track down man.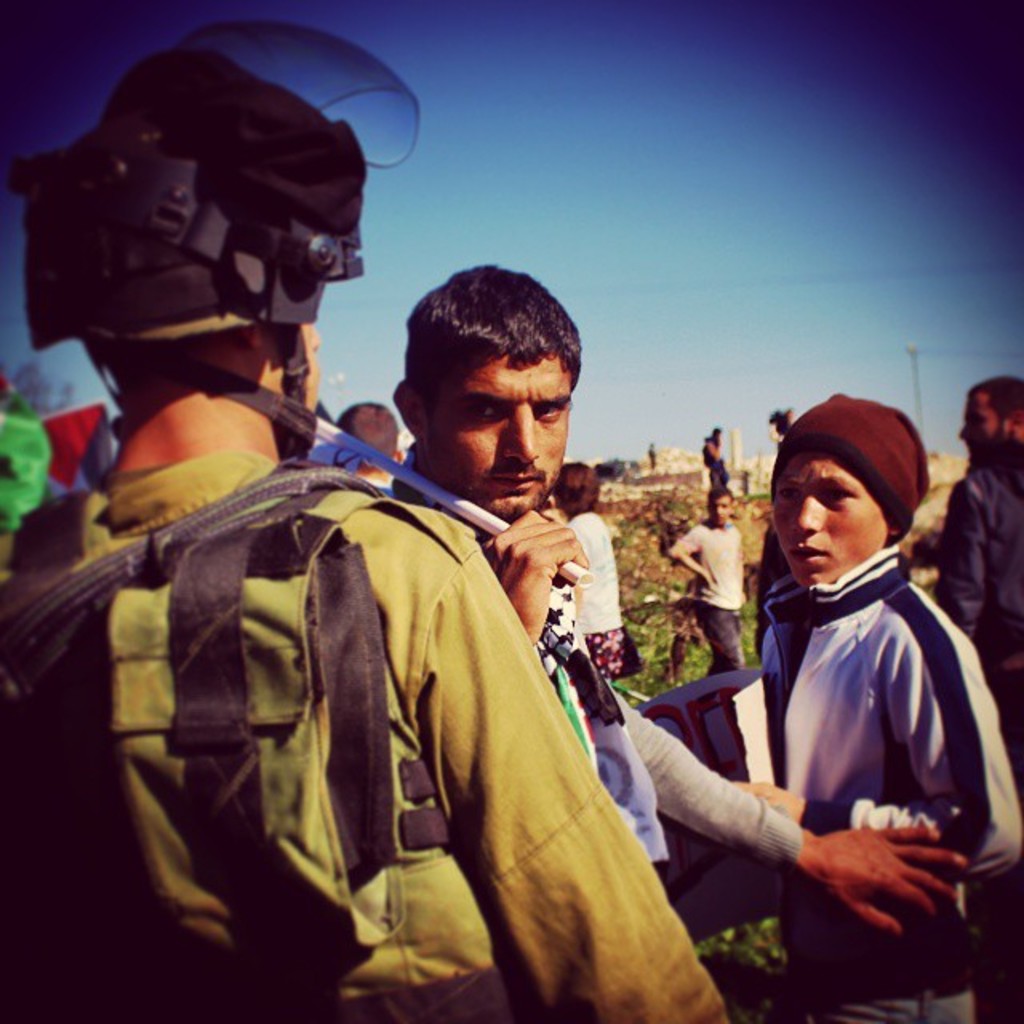
Tracked to [x1=670, y1=488, x2=752, y2=670].
